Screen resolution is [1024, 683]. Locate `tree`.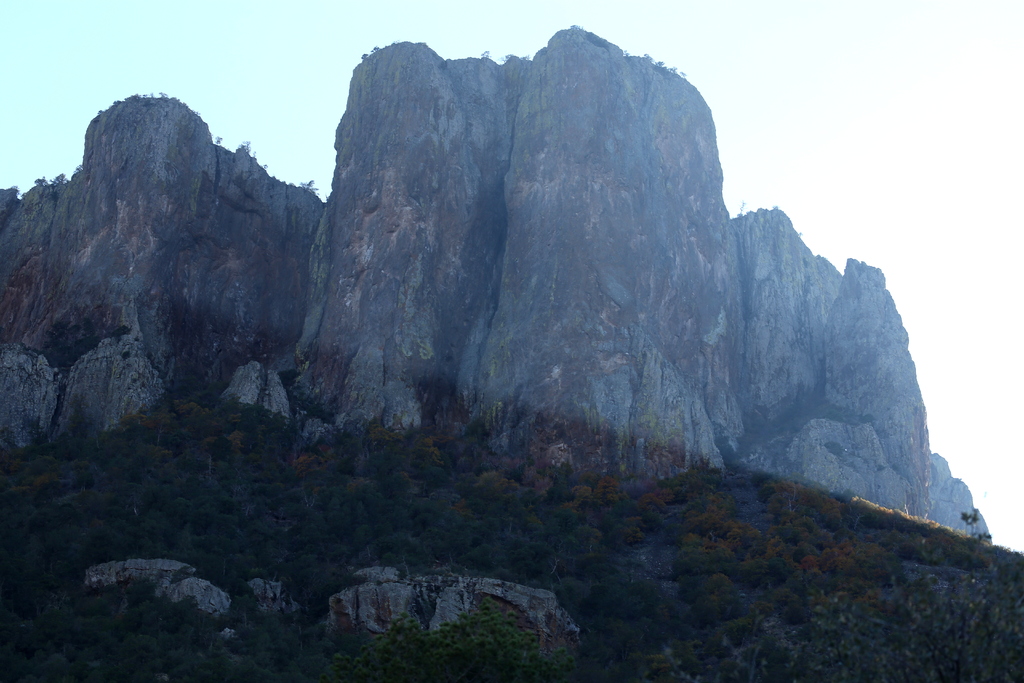
315 602 579 682.
